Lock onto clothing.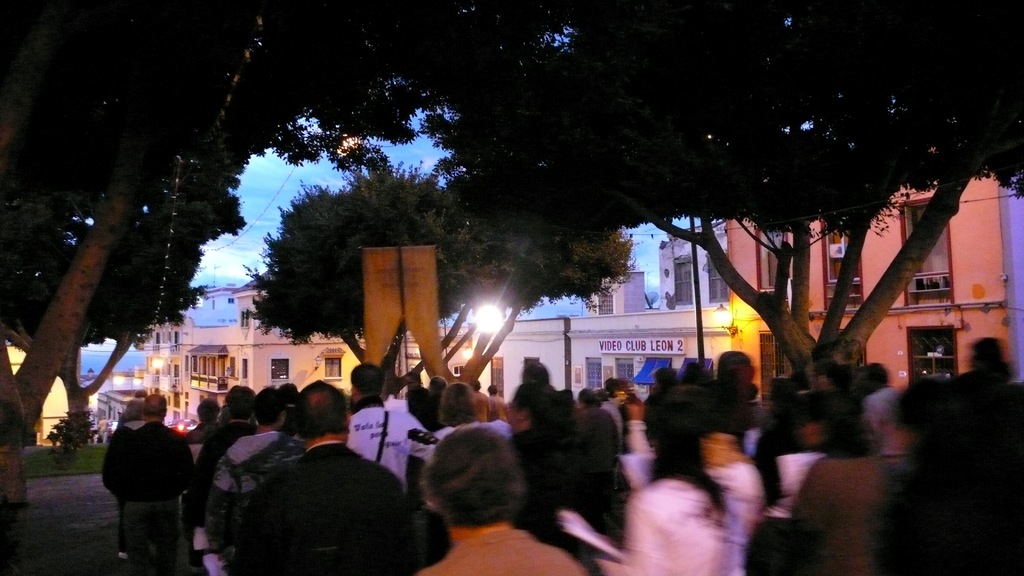
Locked: locate(508, 427, 611, 538).
